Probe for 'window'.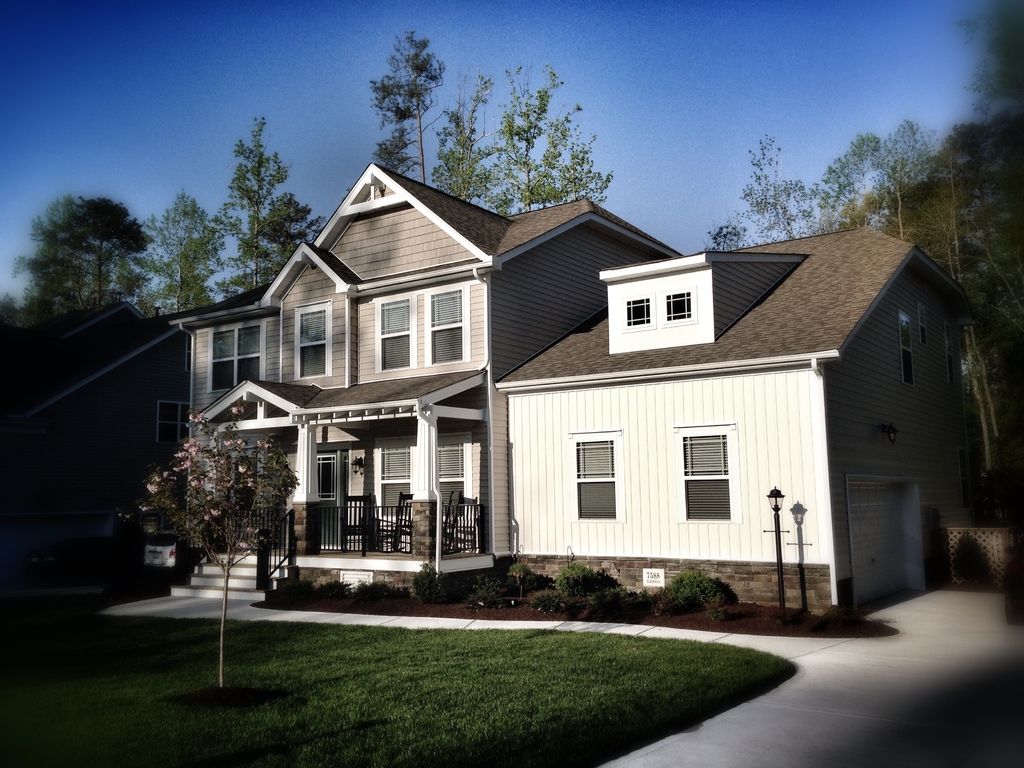
Probe result: crop(916, 305, 932, 349).
